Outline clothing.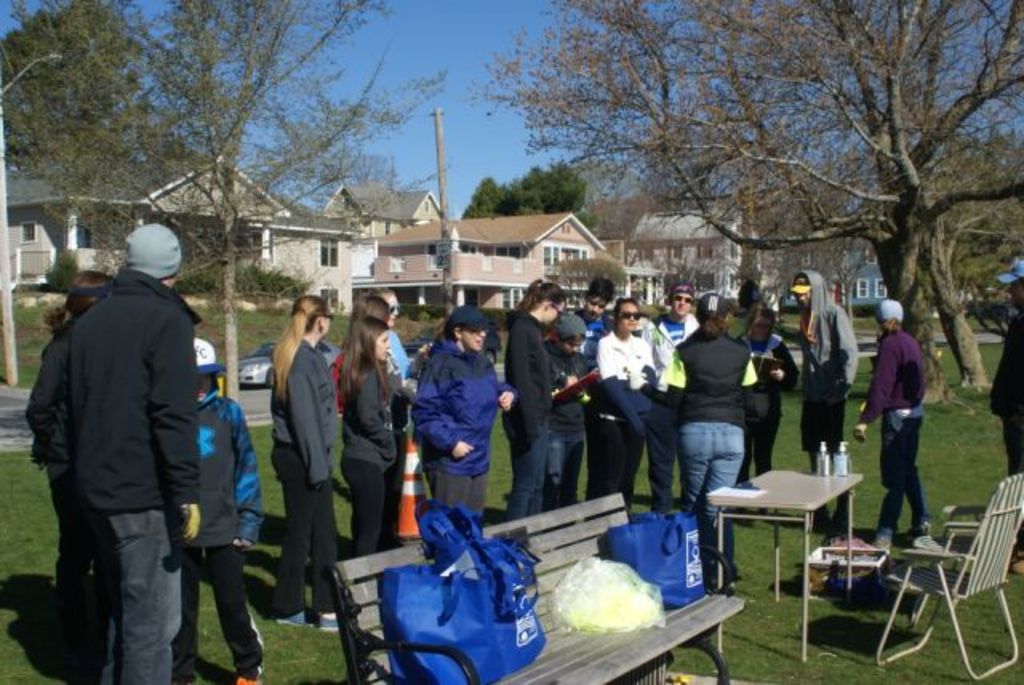
Outline: x1=411, y1=331, x2=514, y2=531.
